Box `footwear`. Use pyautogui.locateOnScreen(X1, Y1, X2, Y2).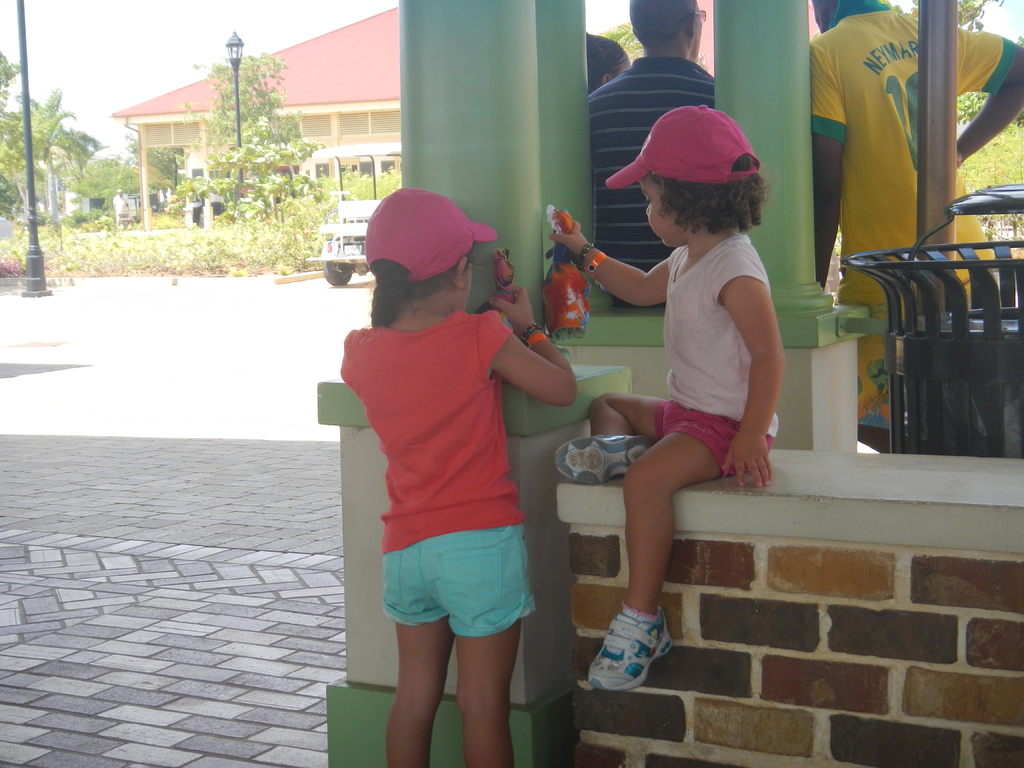
pyautogui.locateOnScreen(588, 616, 677, 707).
